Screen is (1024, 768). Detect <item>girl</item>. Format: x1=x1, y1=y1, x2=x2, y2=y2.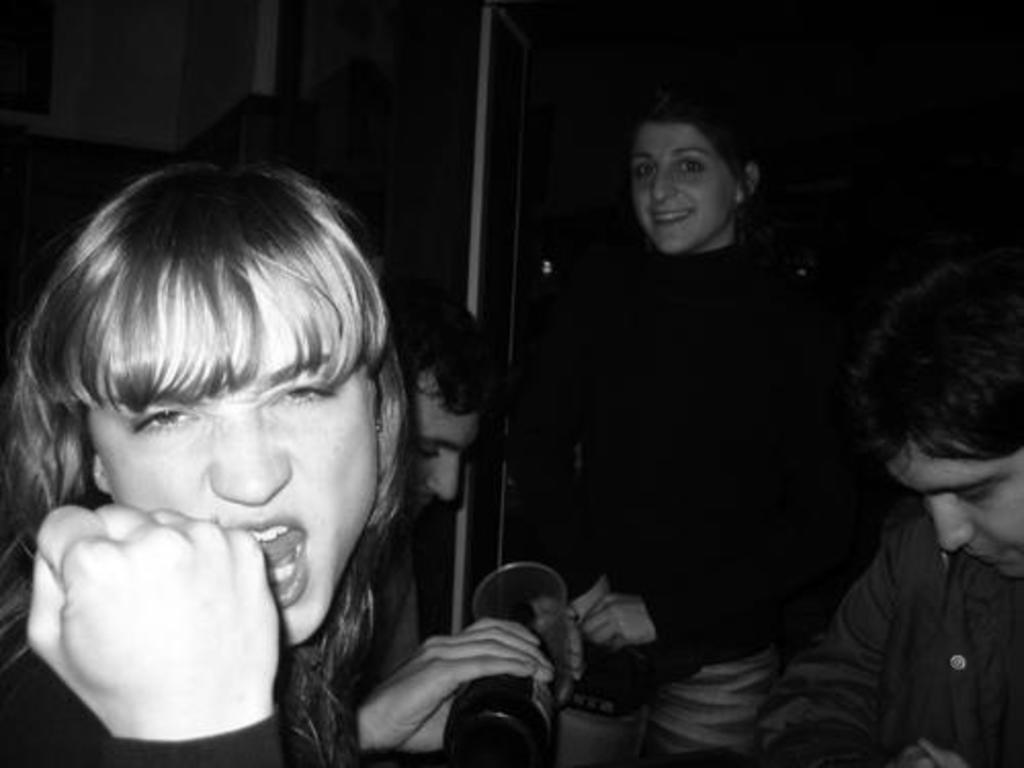
x1=549, y1=86, x2=872, y2=766.
